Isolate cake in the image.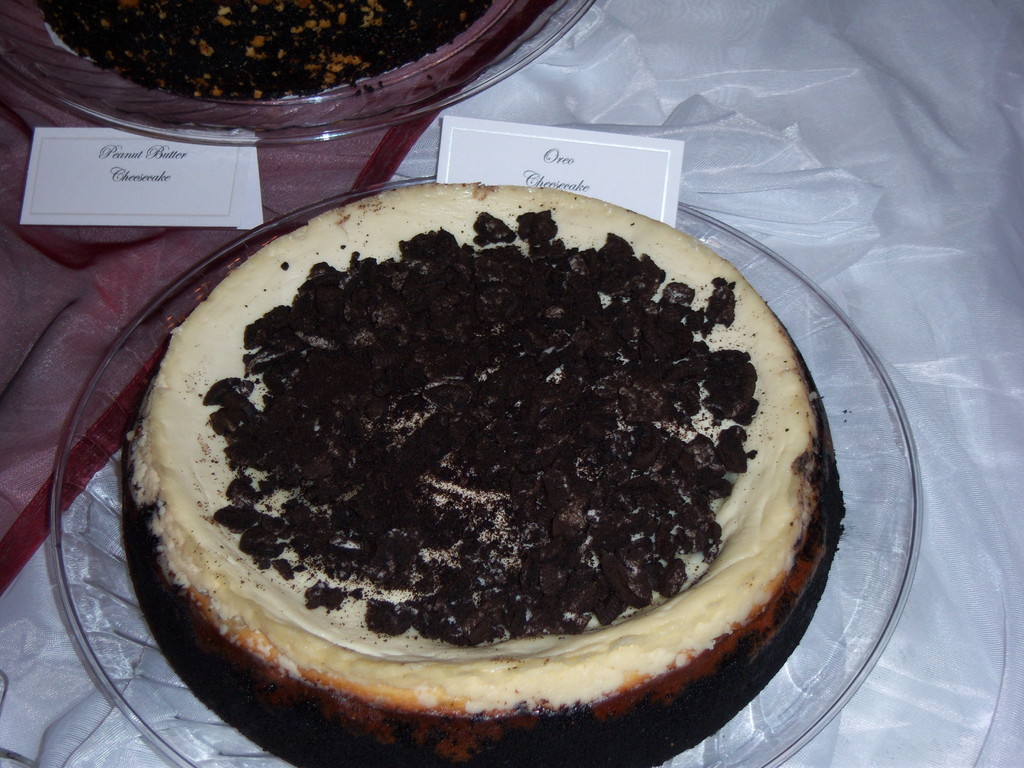
Isolated region: (left=112, top=176, right=844, bottom=766).
